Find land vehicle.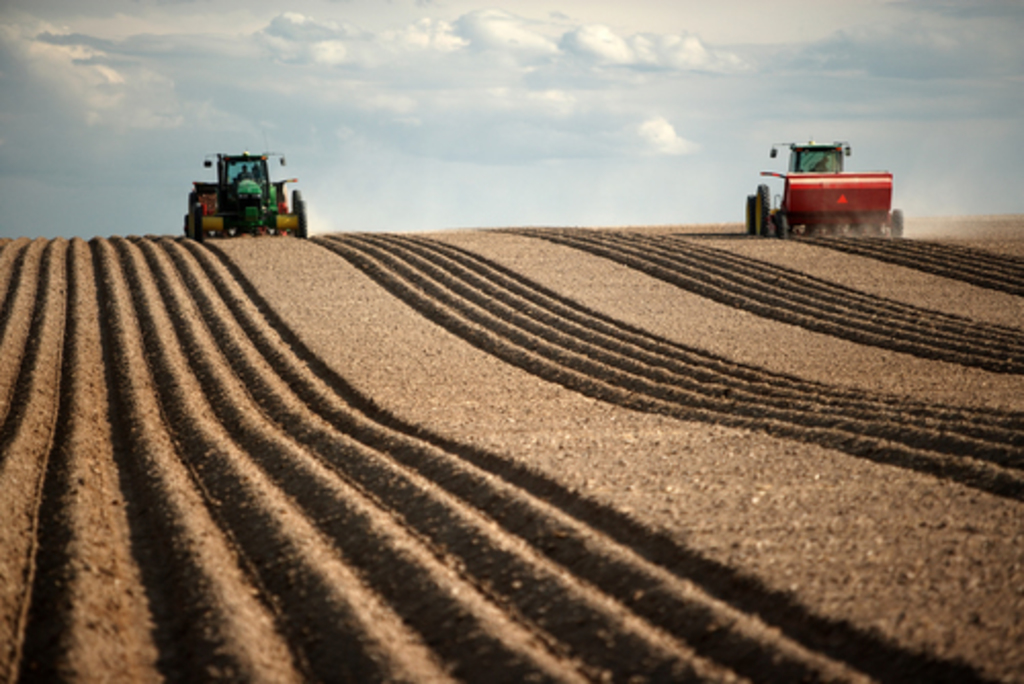
detection(762, 129, 909, 236).
